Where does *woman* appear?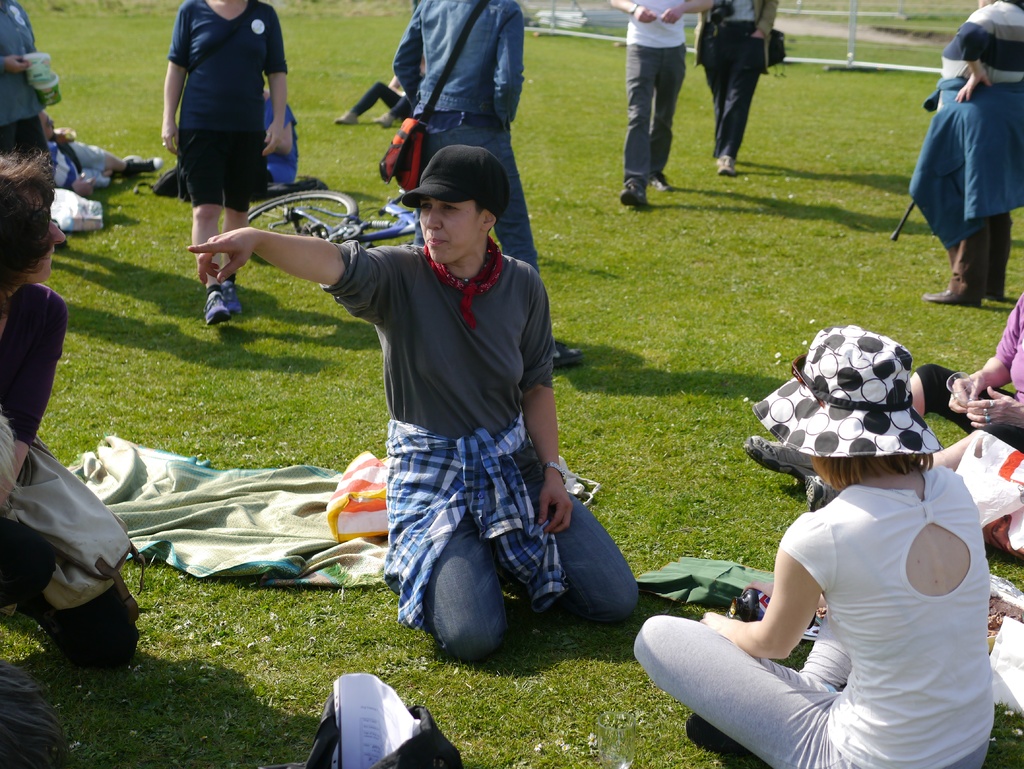
Appears at {"x1": 904, "y1": 0, "x2": 1023, "y2": 310}.
